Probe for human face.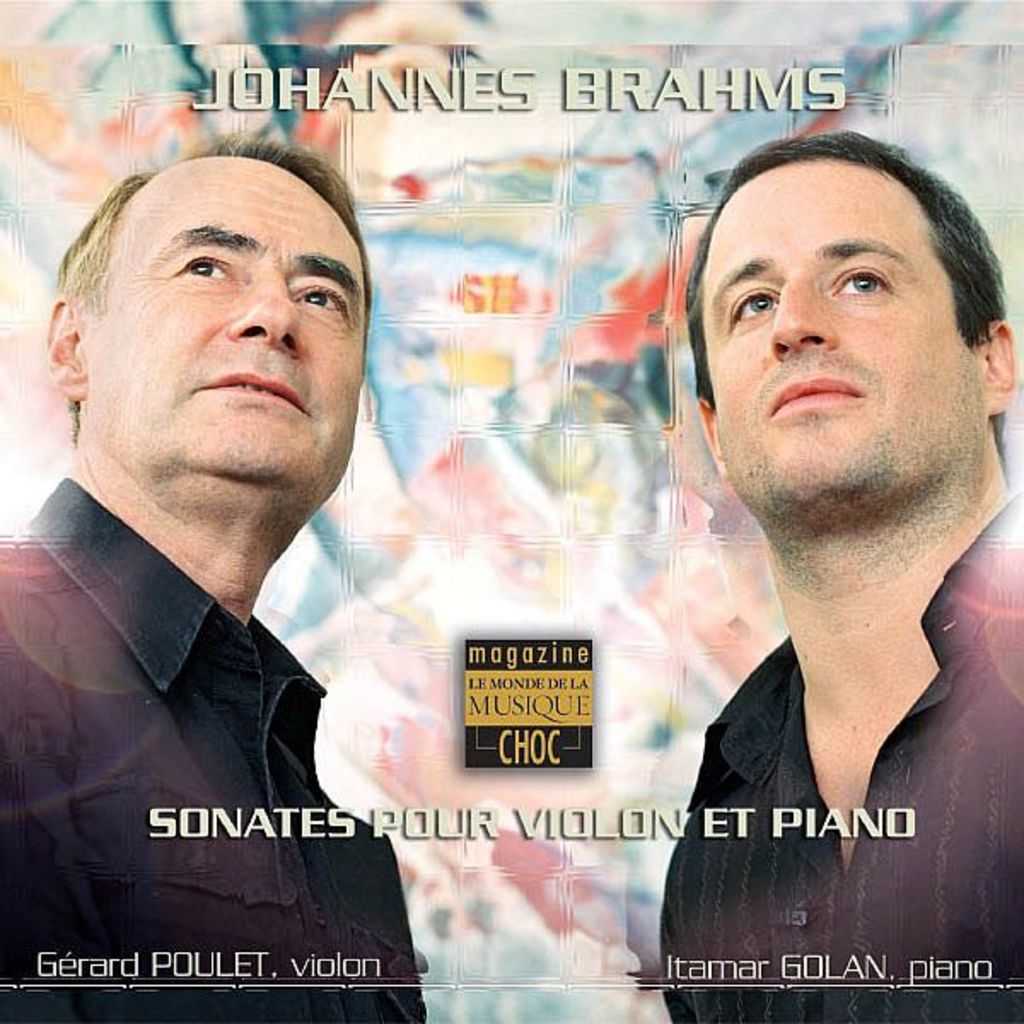
Probe result: <box>696,177,992,488</box>.
